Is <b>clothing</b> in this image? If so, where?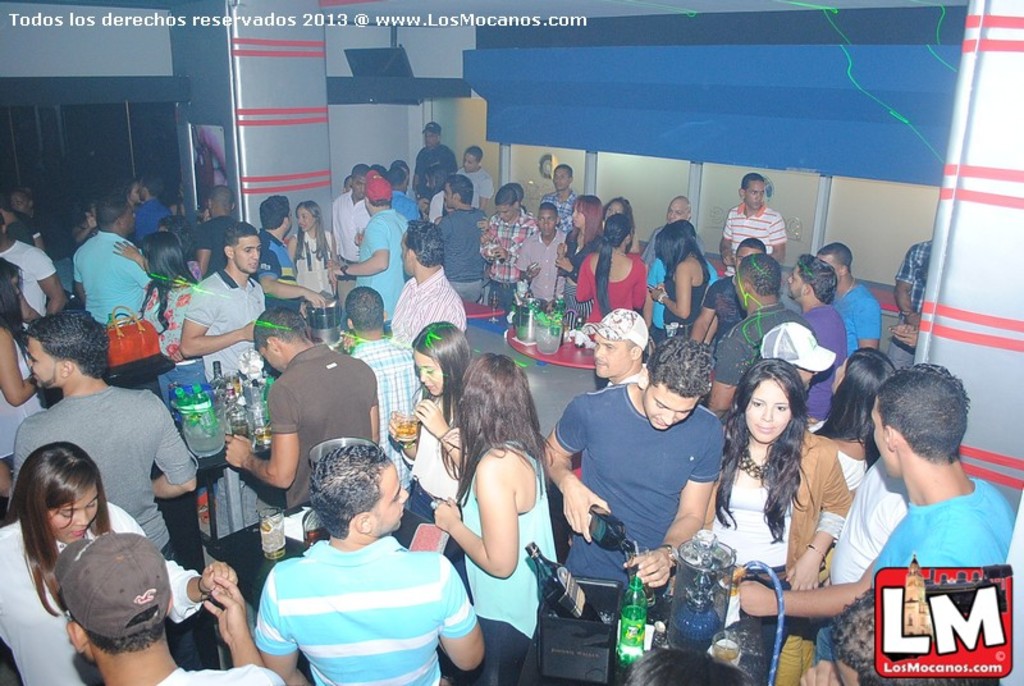
Yes, at 0,497,189,685.
